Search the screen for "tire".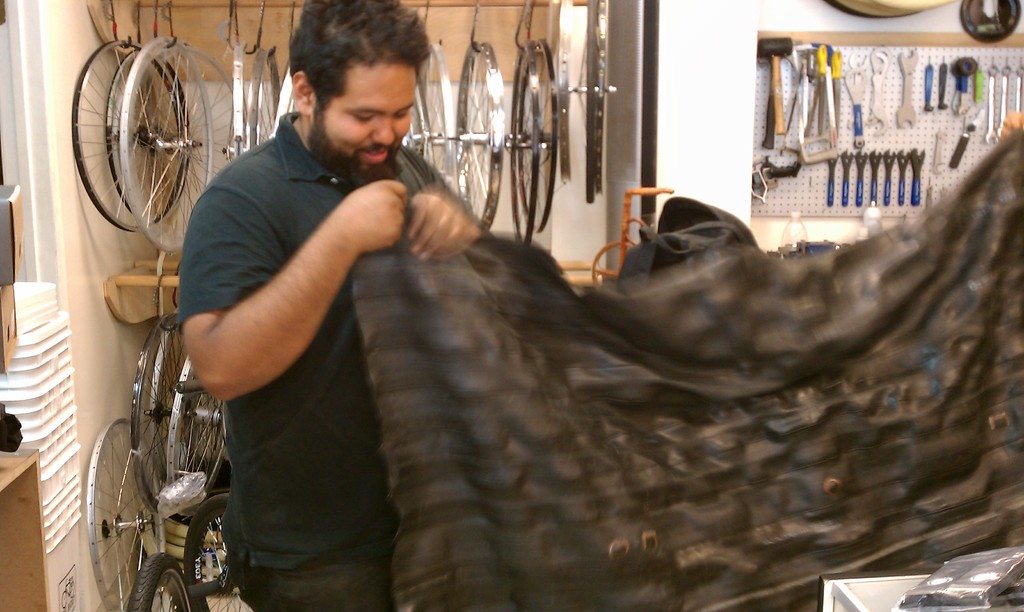
Found at rect(81, 424, 186, 611).
